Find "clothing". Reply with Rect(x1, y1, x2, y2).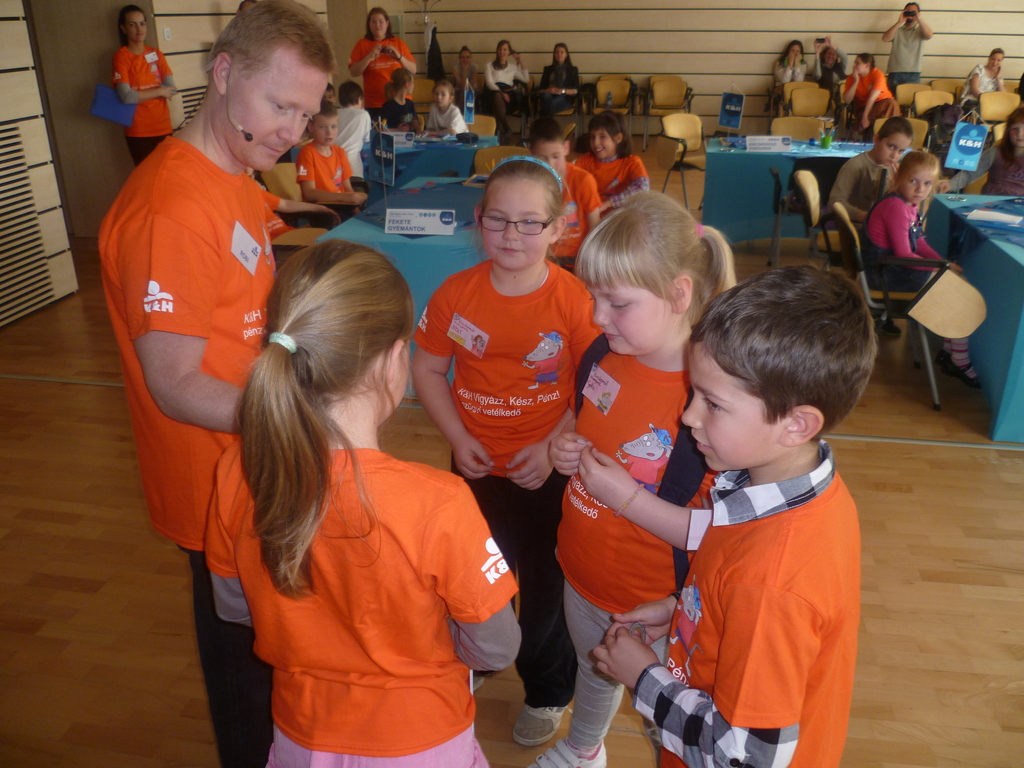
Rect(864, 179, 972, 358).
